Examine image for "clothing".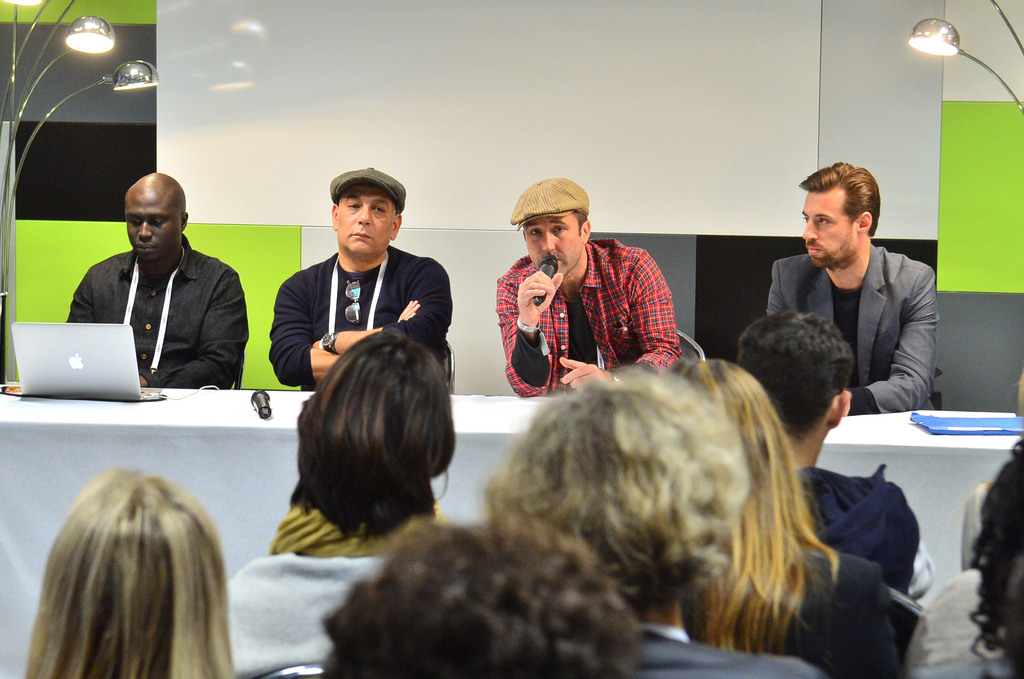
Examination result: BBox(899, 555, 1023, 678).
